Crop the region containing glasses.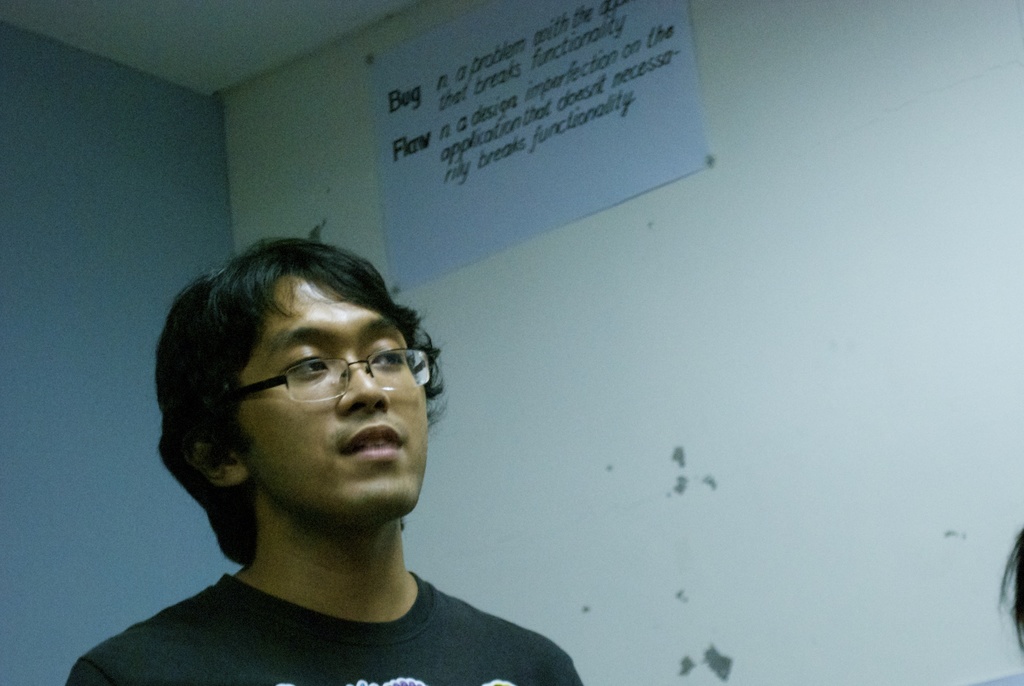
Crop region: locate(218, 354, 436, 407).
